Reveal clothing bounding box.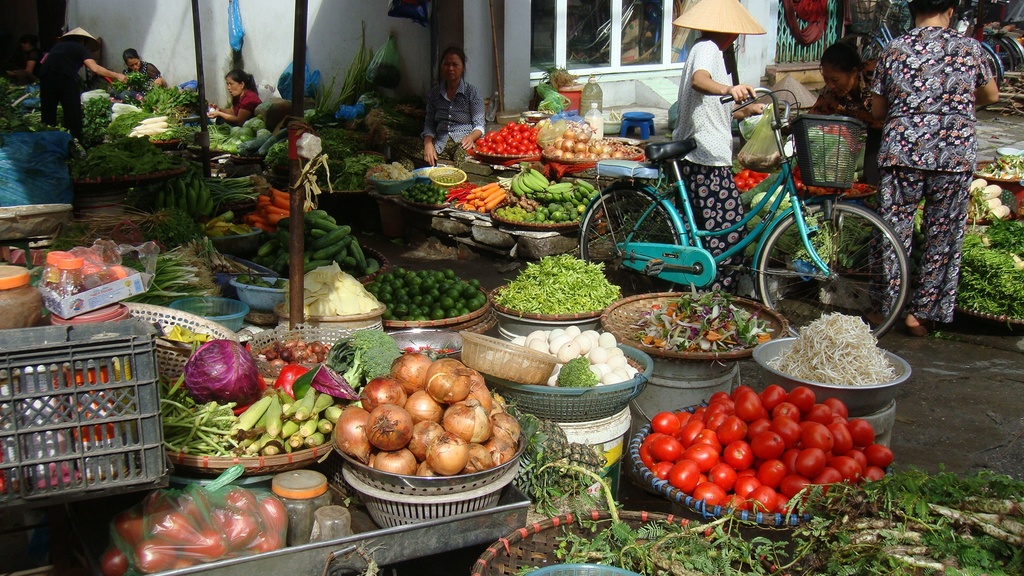
Revealed: detection(810, 72, 877, 206).
